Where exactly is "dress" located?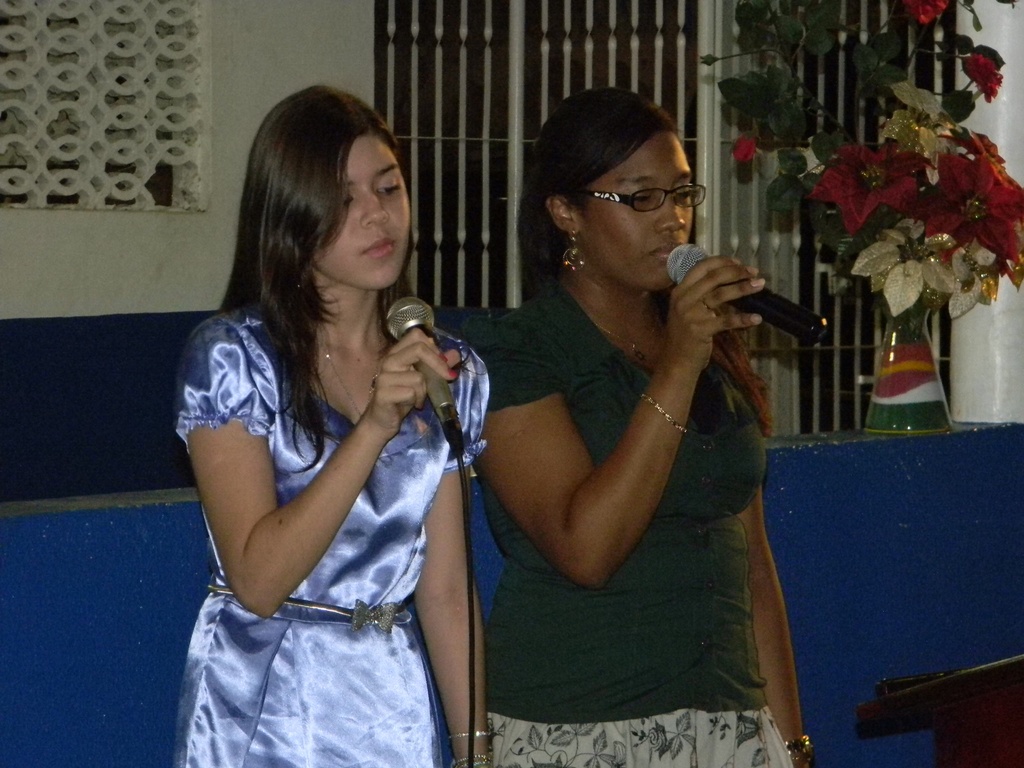
Its bounding box is rect(454, 282, 790, 767).
